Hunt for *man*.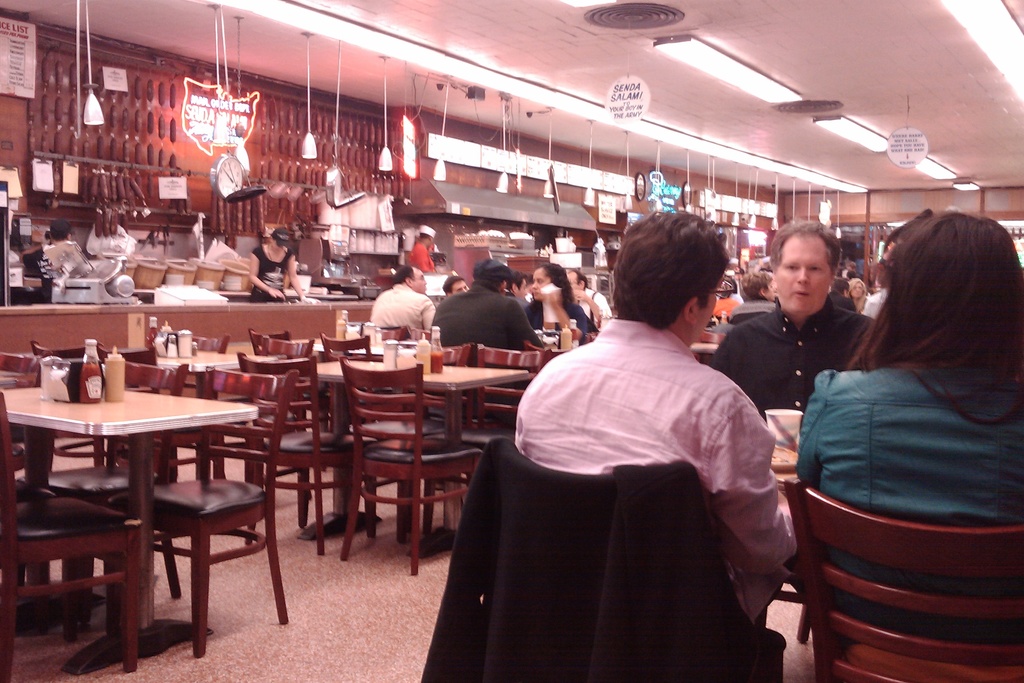
Hunted down at locate(428, 256, 552, 374).
